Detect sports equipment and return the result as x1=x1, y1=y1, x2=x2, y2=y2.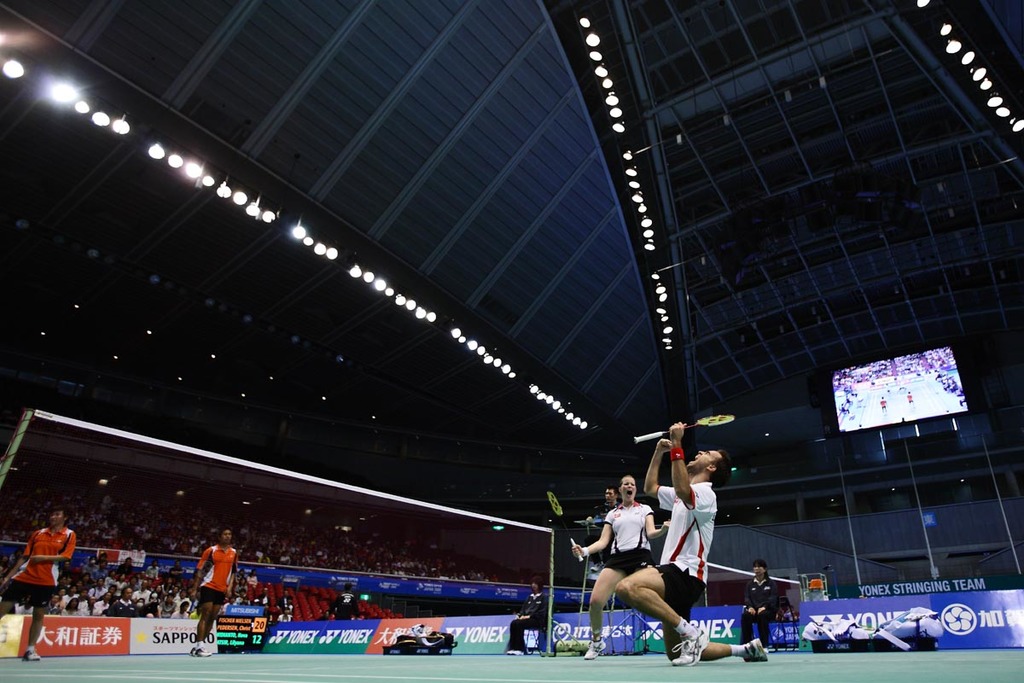
x1=673, y1=628, x2=707, y2=666.
